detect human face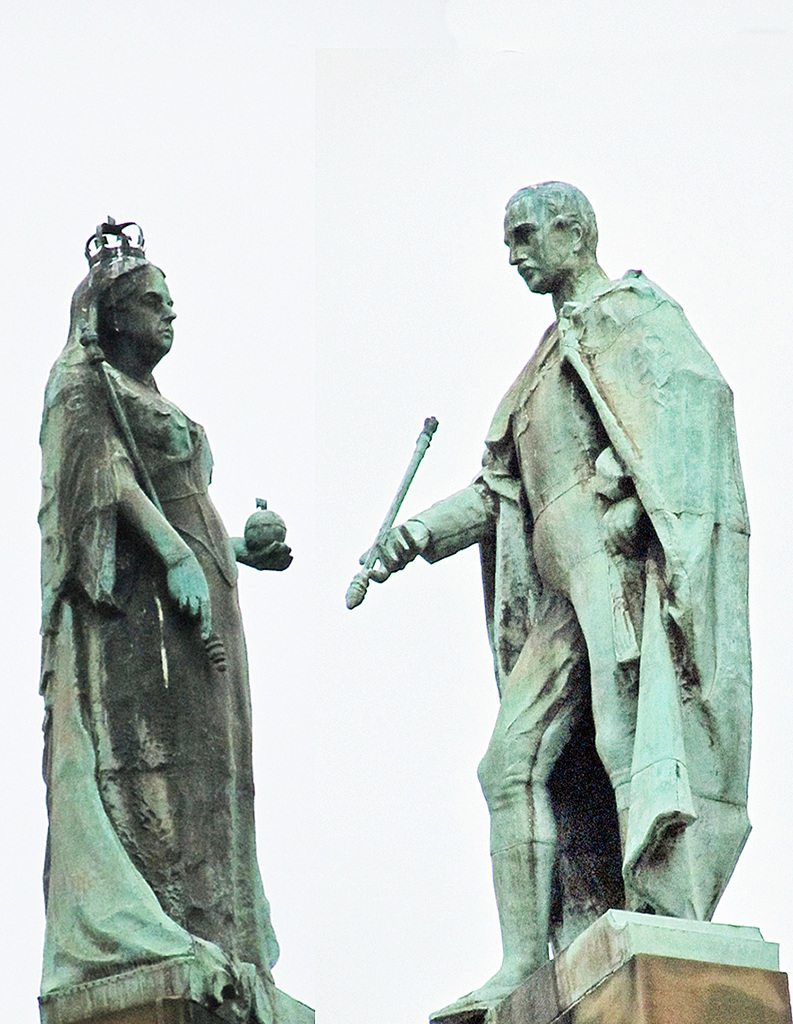
[x1=124, y1=275, x2=176, y2=352]
